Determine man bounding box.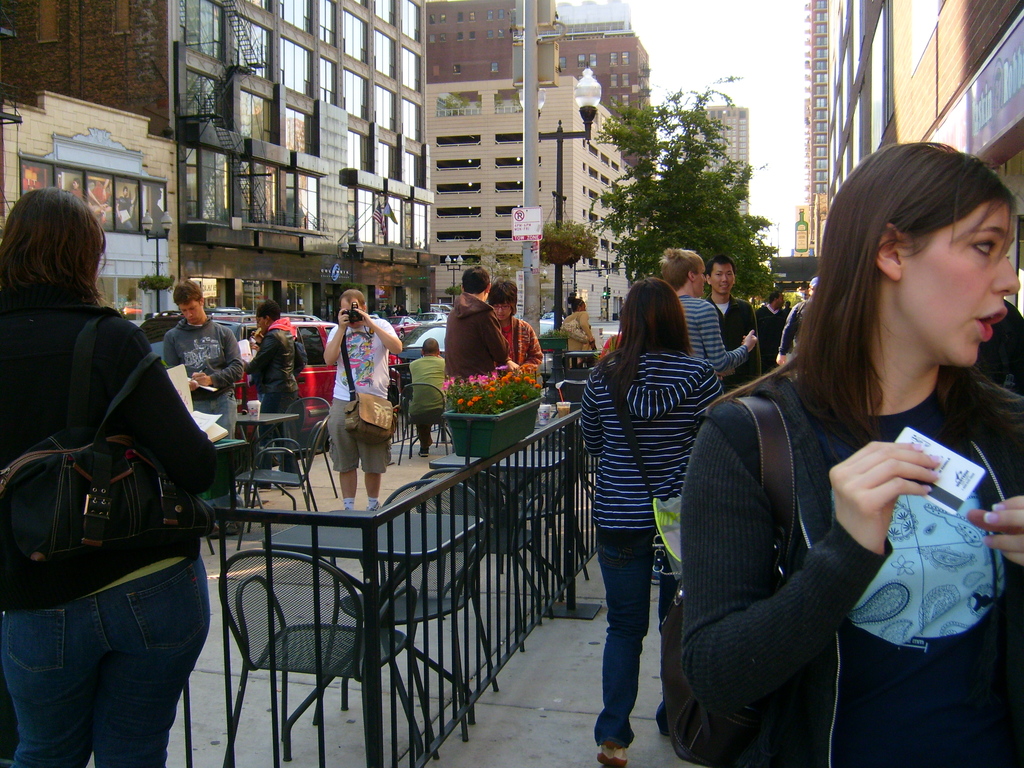
Determined: rect(305, 282, 403, 504).
